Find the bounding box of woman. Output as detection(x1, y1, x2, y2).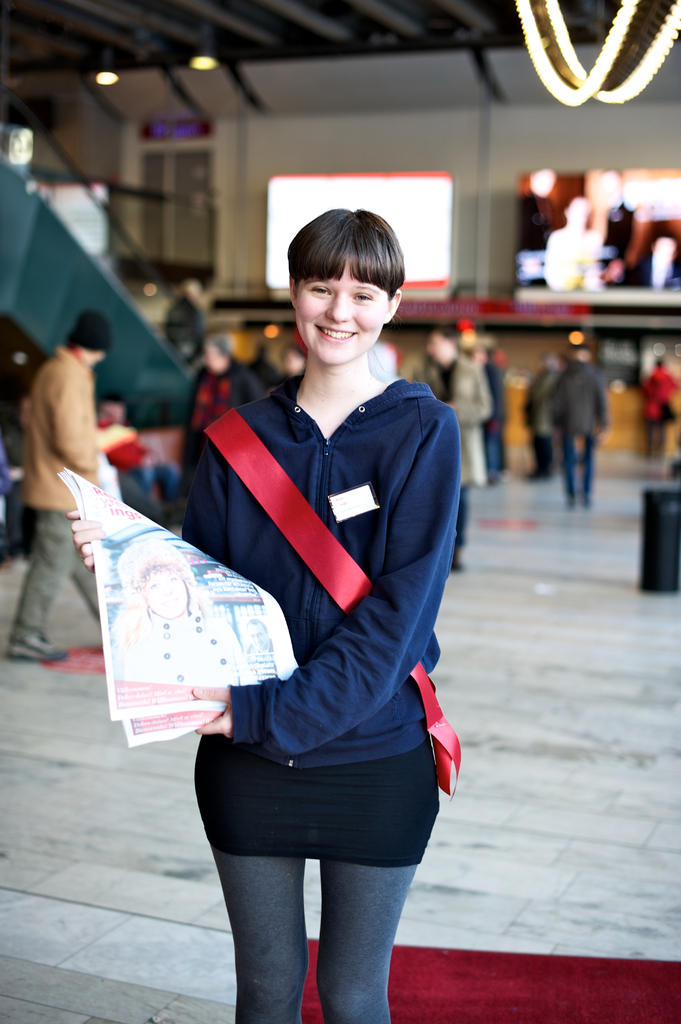
detection(134, 195, 468, 1023).
